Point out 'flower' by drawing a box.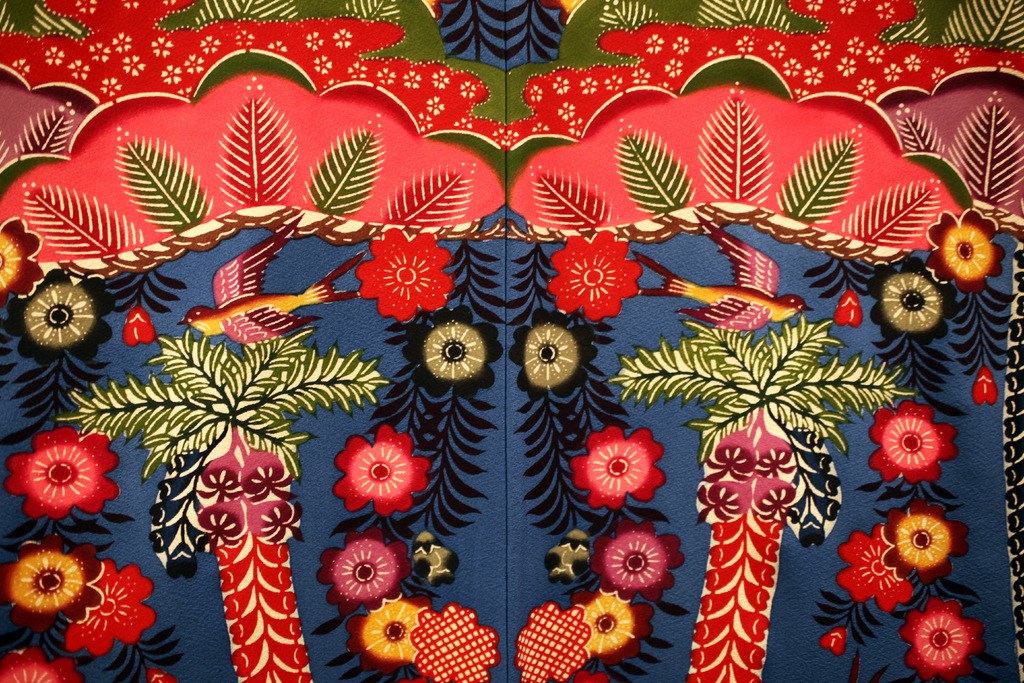
897, 592, 981, 682.
